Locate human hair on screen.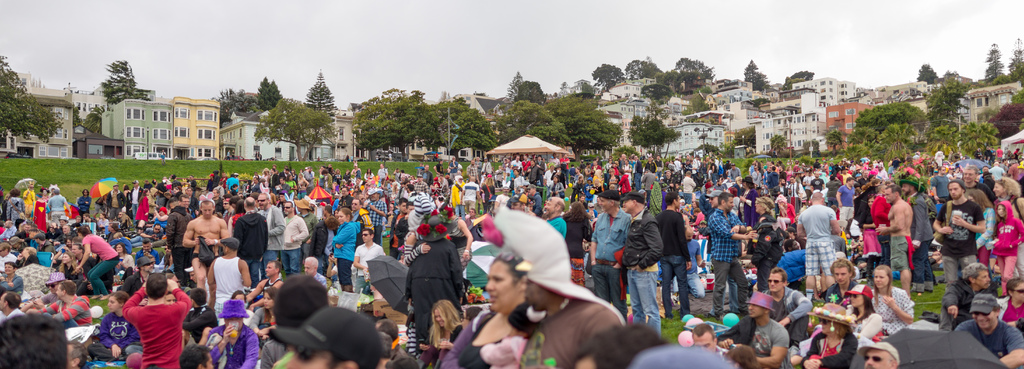
On screen at [left=993, top=175, right=1021, bottom=197].
